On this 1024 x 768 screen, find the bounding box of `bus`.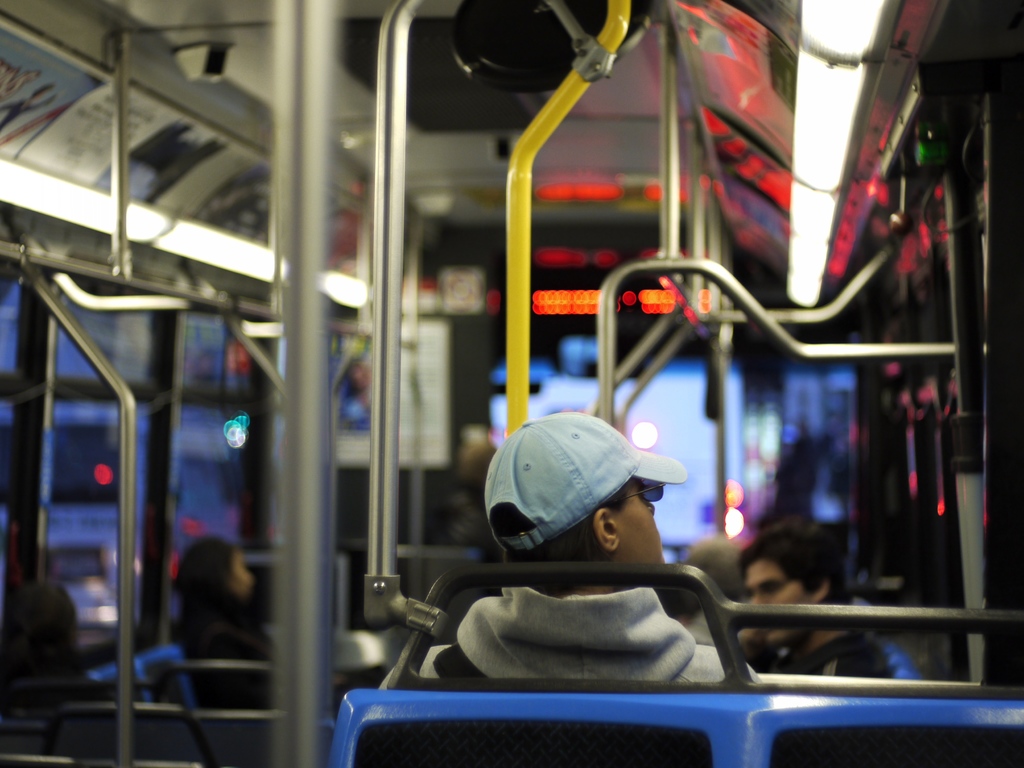
Bounding box: (1,0,1023,767).
